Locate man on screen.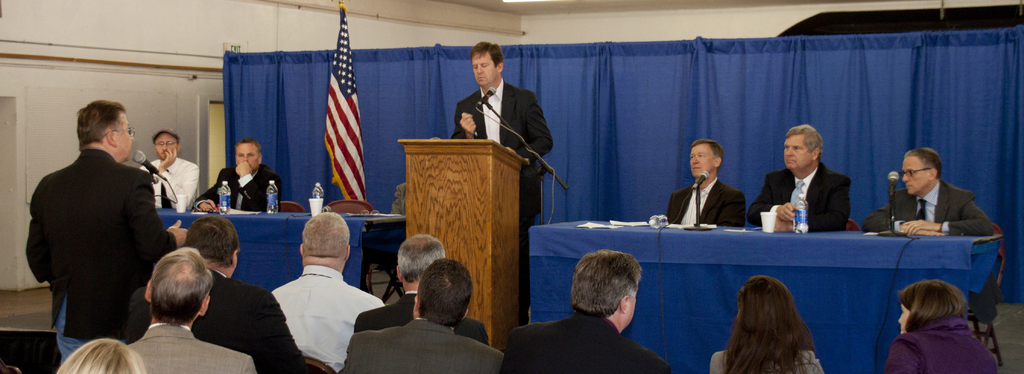
On screen at rect(269, 210, 387, 372).
